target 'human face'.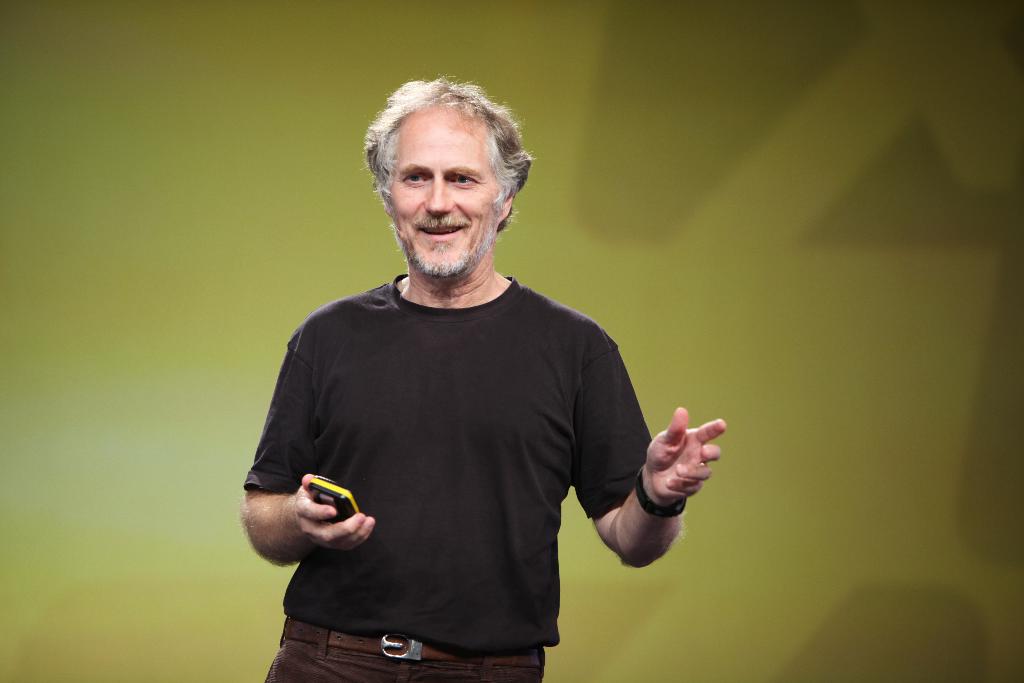
Target region: box=[392, 103, 500, 280].
